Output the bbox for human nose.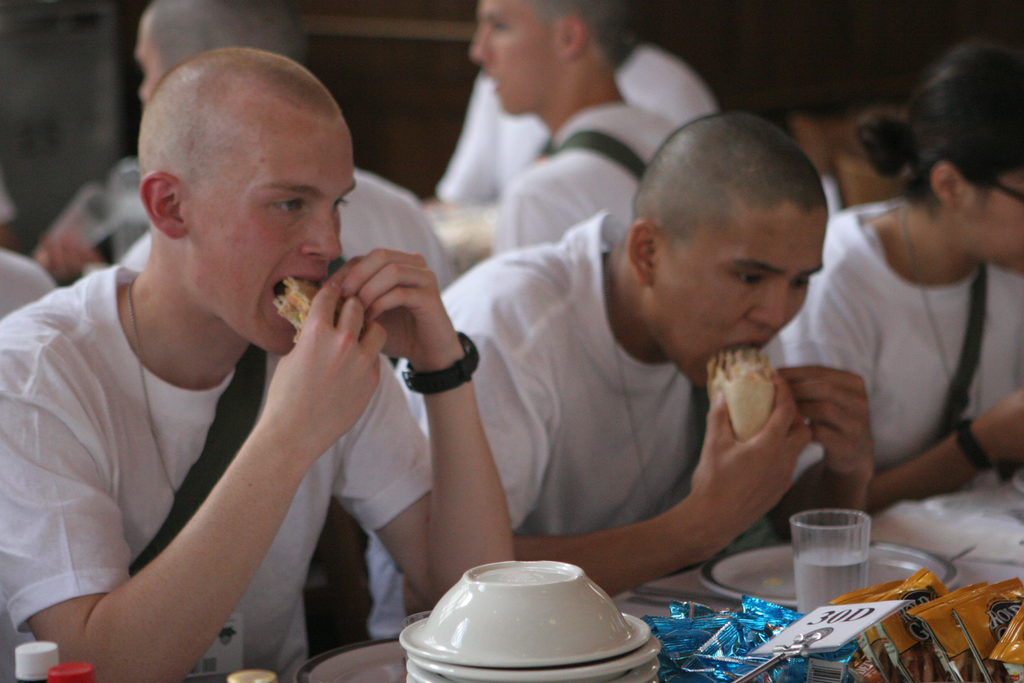
pyautogui.locateOnScreen(746, 283, 788, 327).
